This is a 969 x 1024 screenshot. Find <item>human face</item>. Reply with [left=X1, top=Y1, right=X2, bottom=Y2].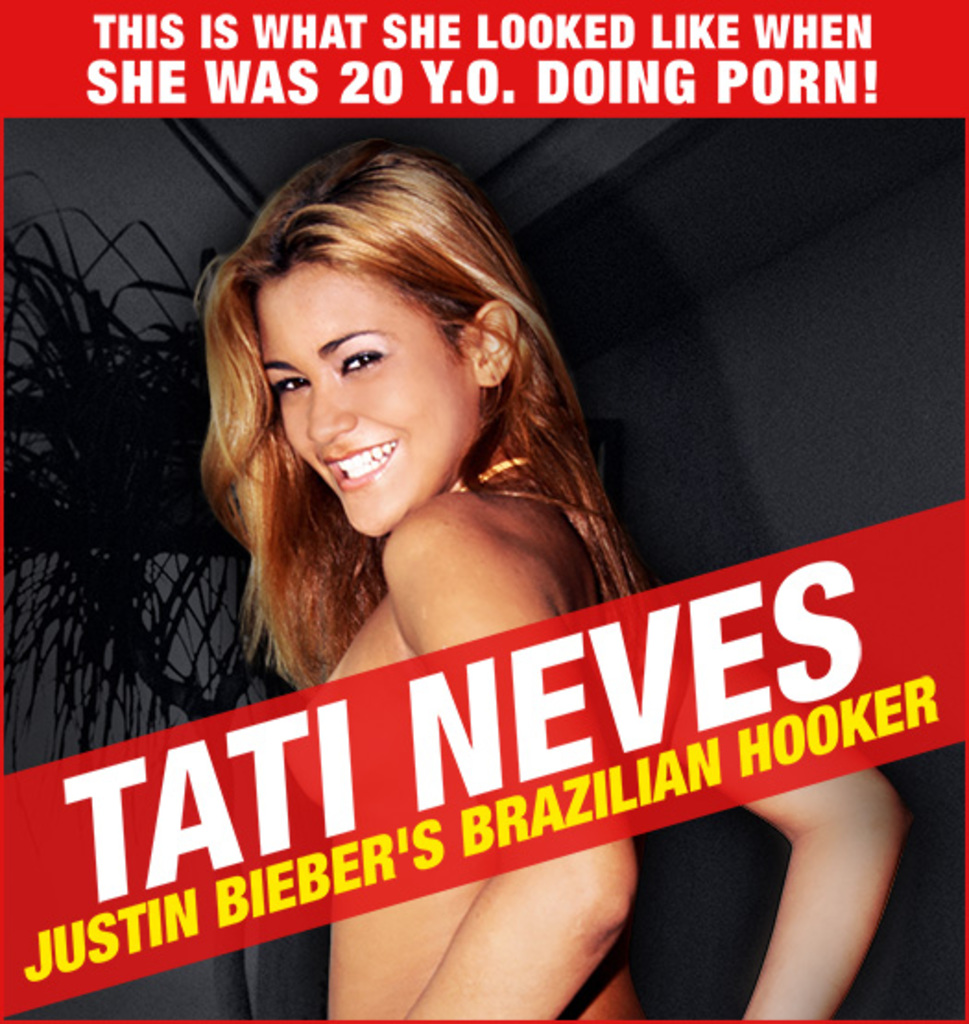
[left=257, top=268, right=491, bottom=544].
